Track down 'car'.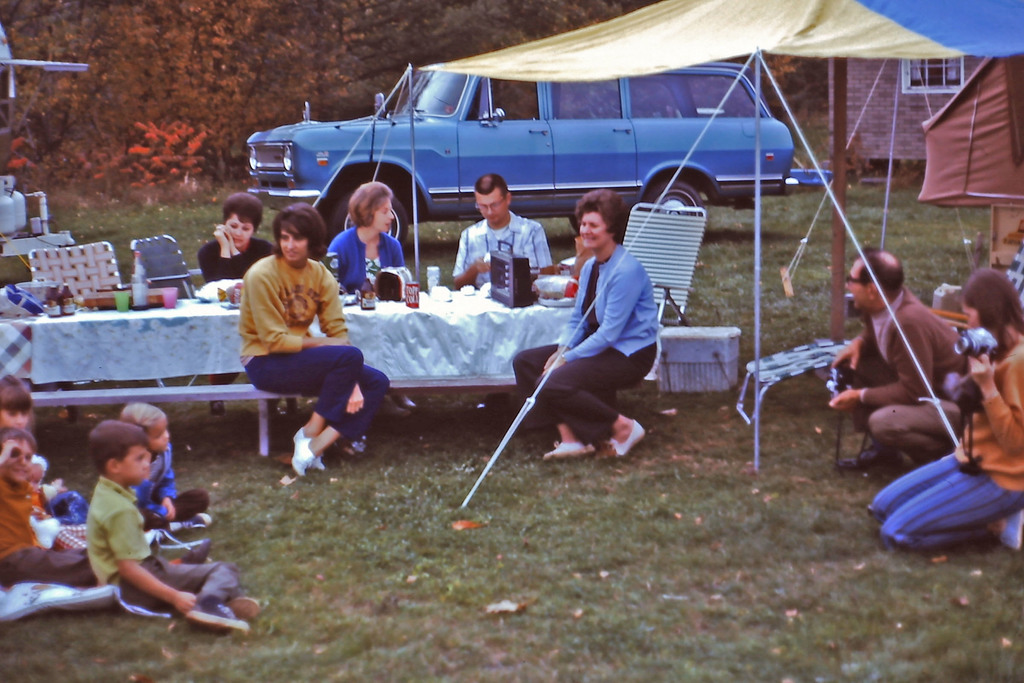
Tracked to 246,62,800,253.
